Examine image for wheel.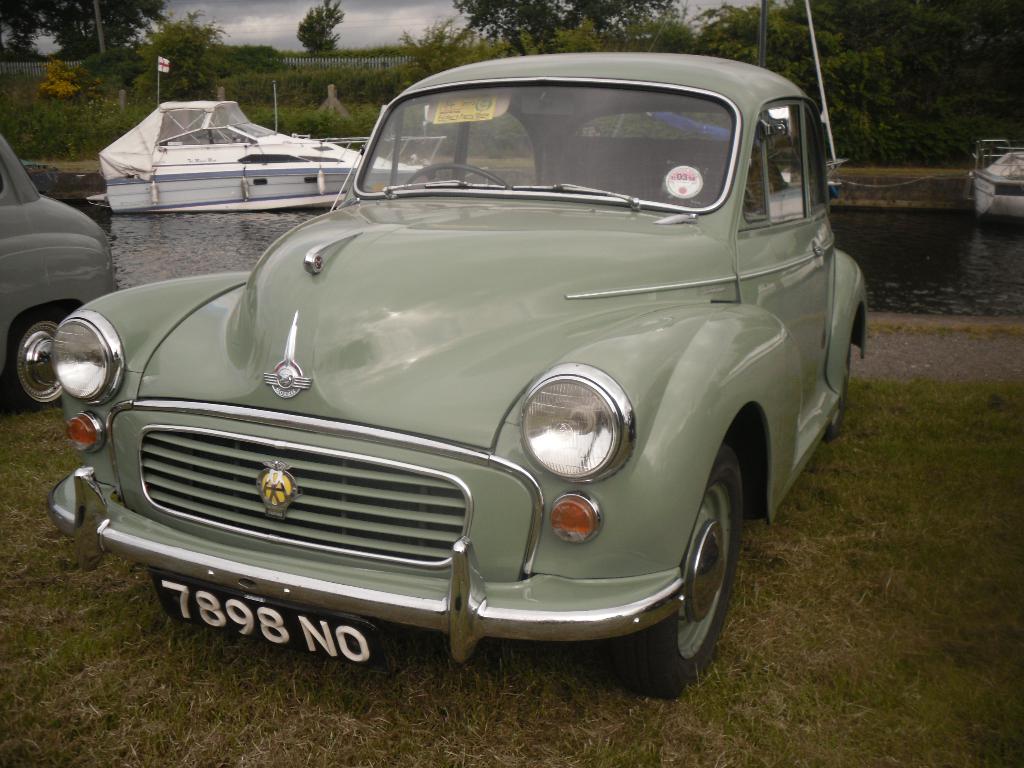
Examination result: region(819, 342, 853, 446).
